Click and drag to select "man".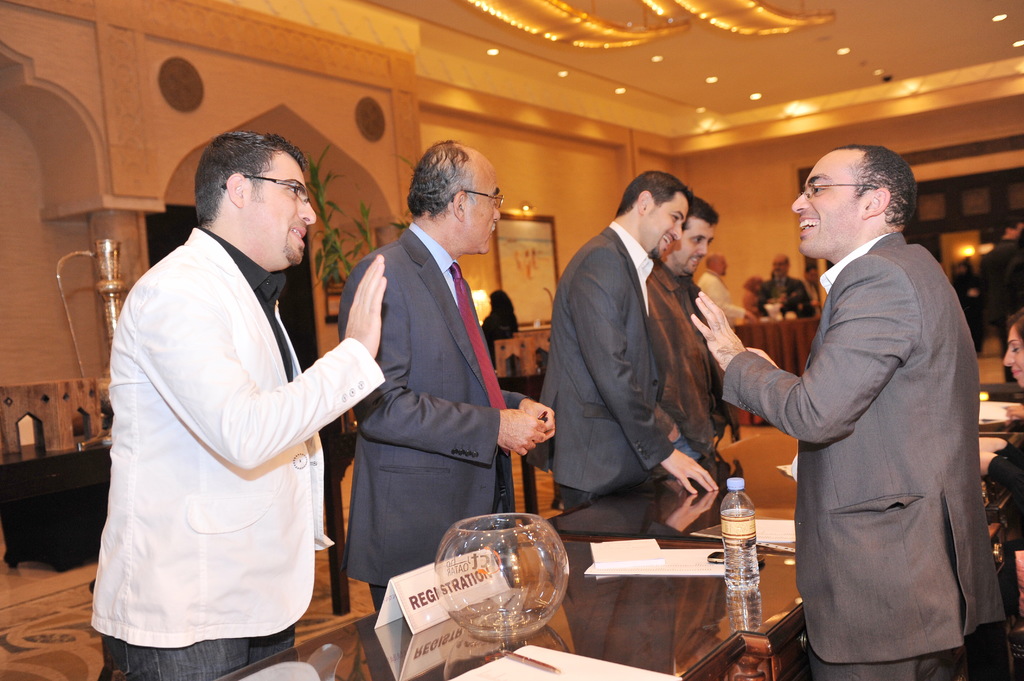
Selection: box(687, 138, 1004, 680).
